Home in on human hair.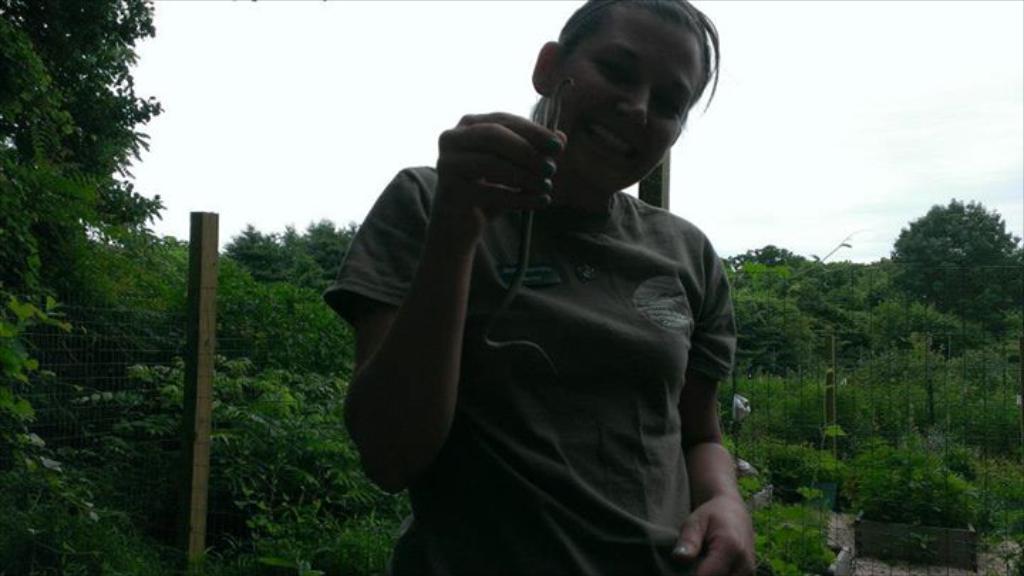
Homed in at bbox=(529, 0, 704, 128).
